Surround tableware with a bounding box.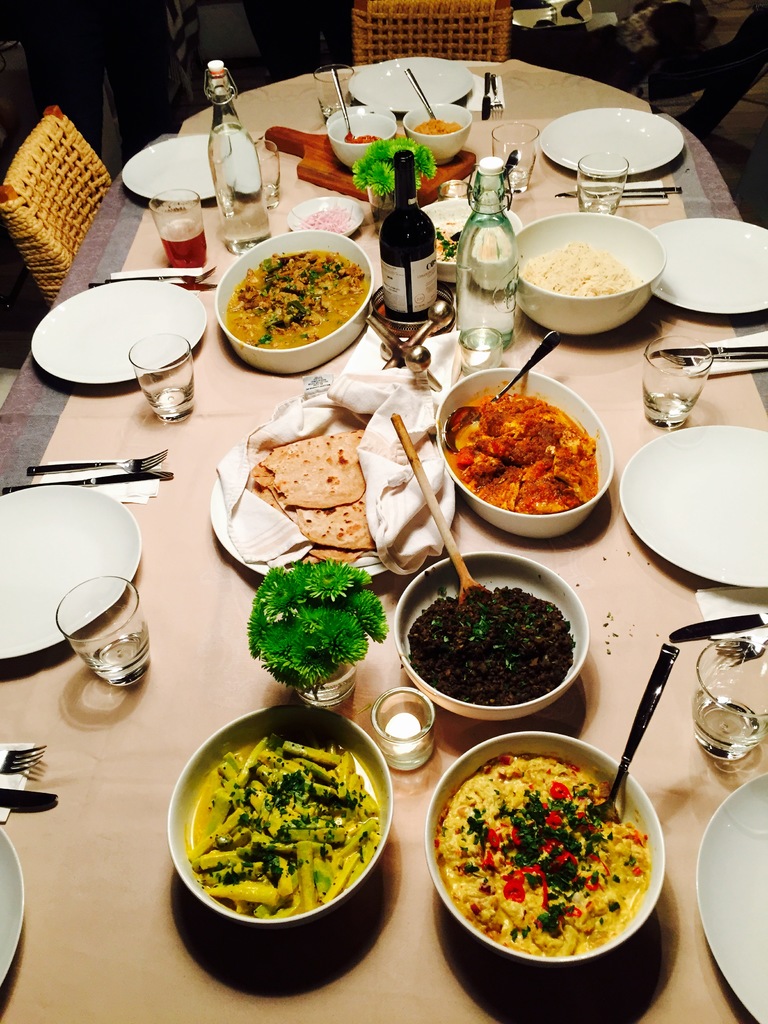
crop(124, 332, 198, 424).
